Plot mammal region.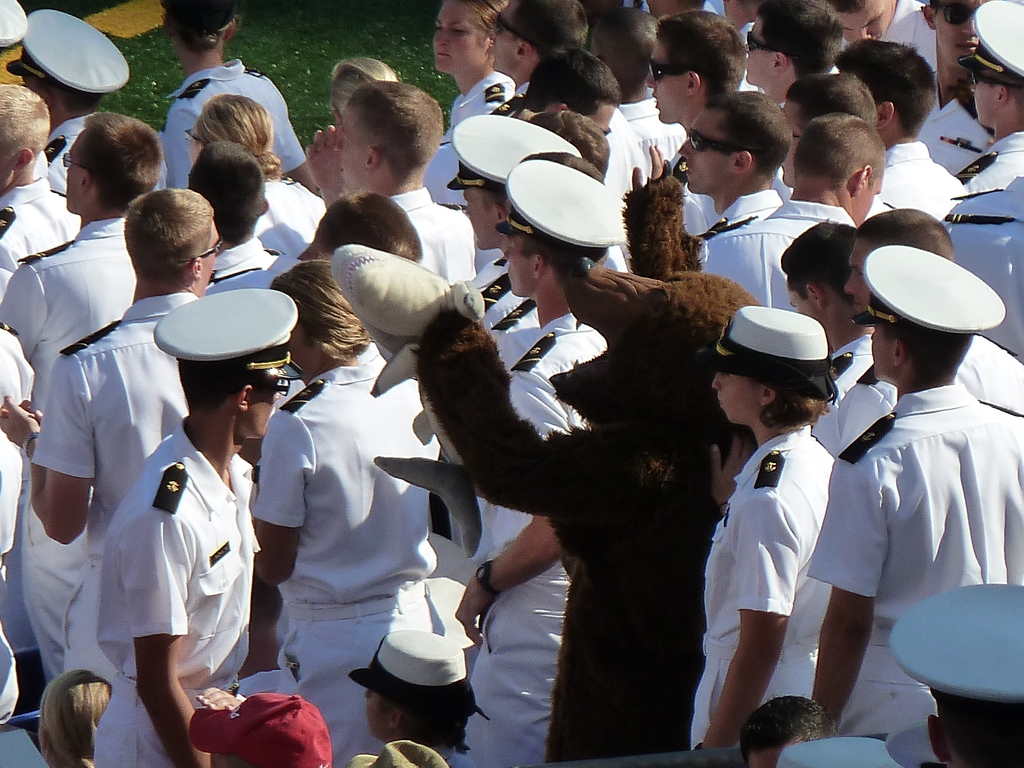
Plotted at [0,83,83,270].
